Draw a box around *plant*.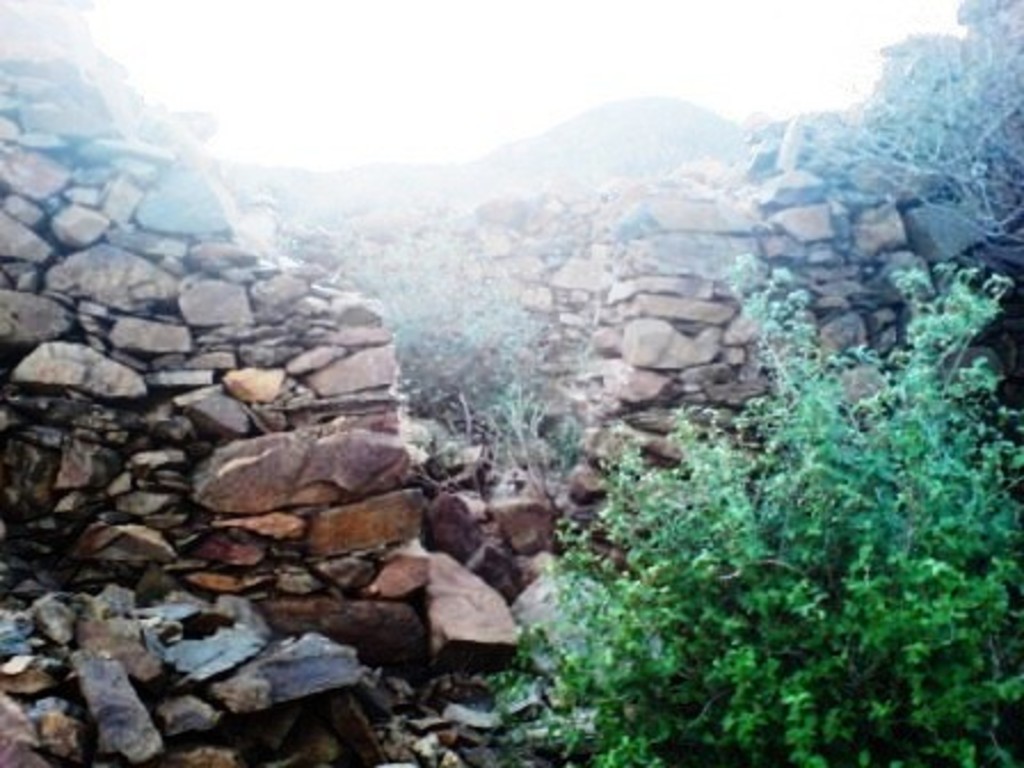
region(782, 0, 1022, 254).
